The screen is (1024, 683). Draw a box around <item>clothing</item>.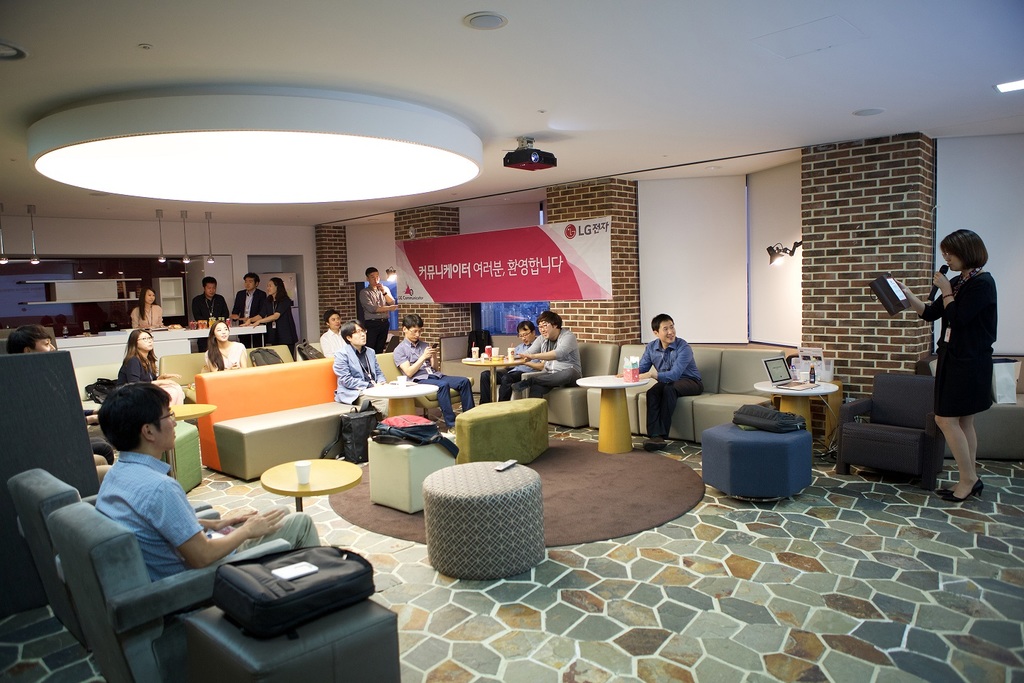
pyautogui.locateOnScreen(361, 285, 396, 348).
